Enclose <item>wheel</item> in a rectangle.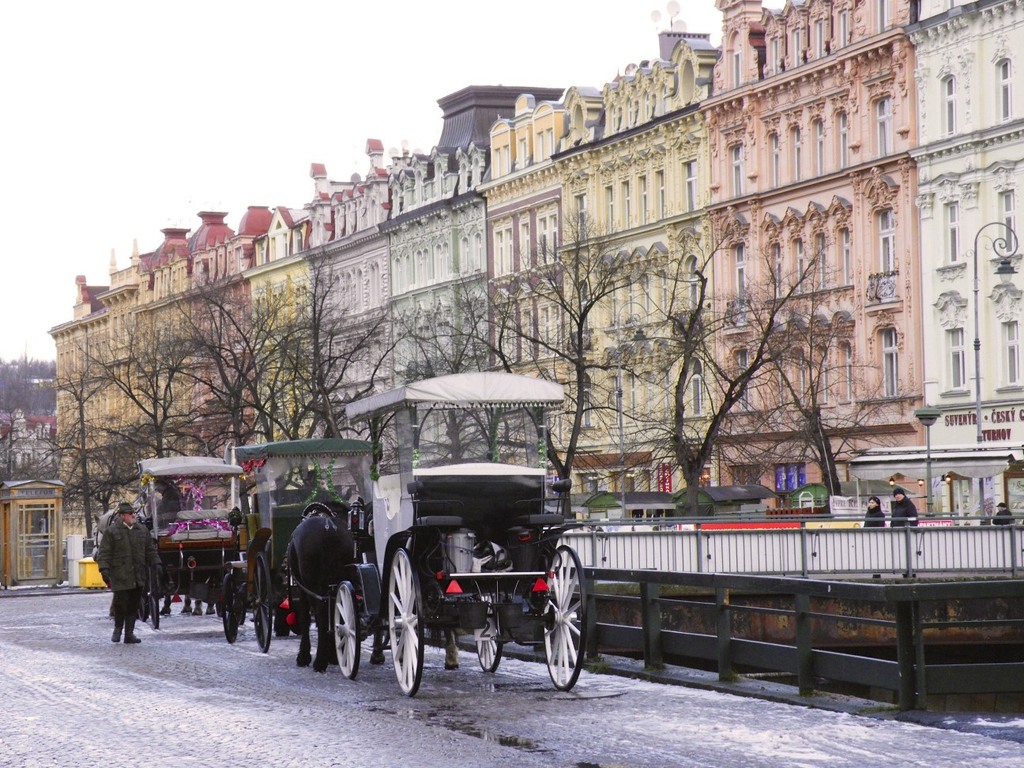
[221, 581, 239, 647].
